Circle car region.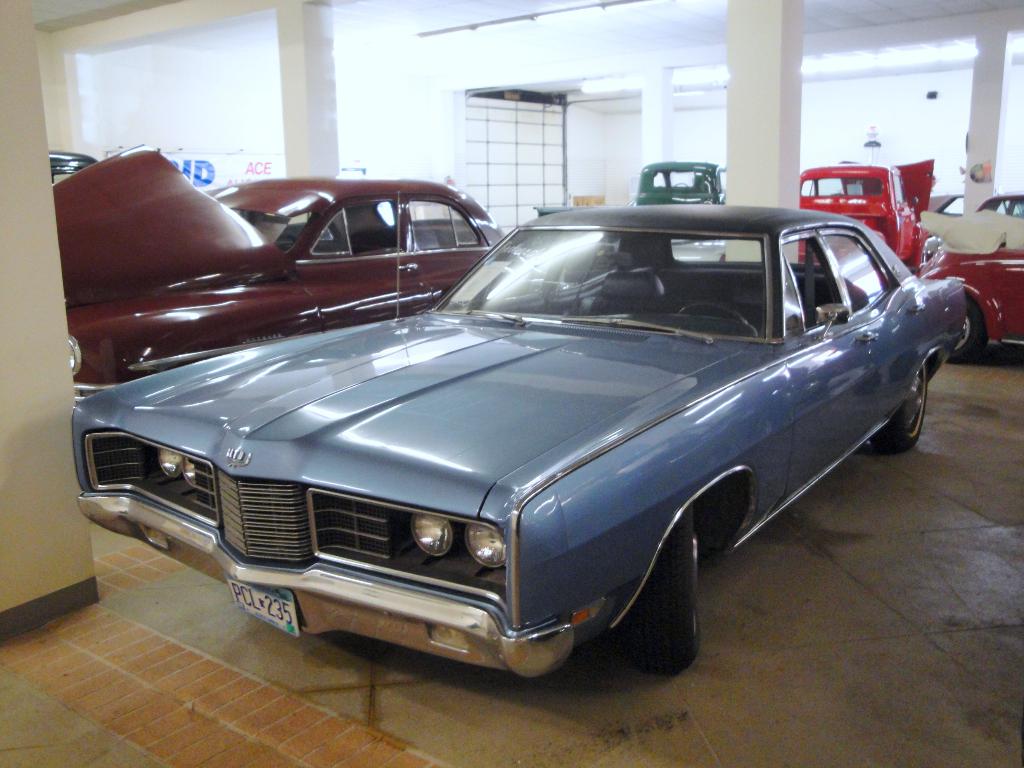
Region: x1=924 y1=192 x2=1023 y2=254.
